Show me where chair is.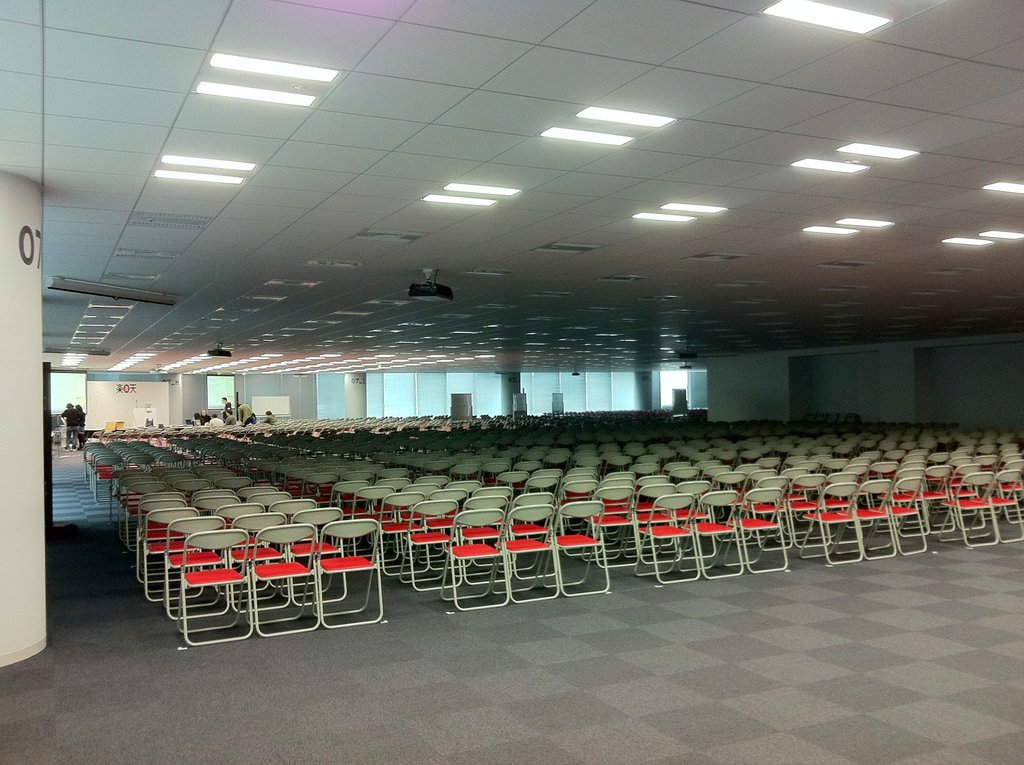
chair is at <box>855,479,891,558</box>.
